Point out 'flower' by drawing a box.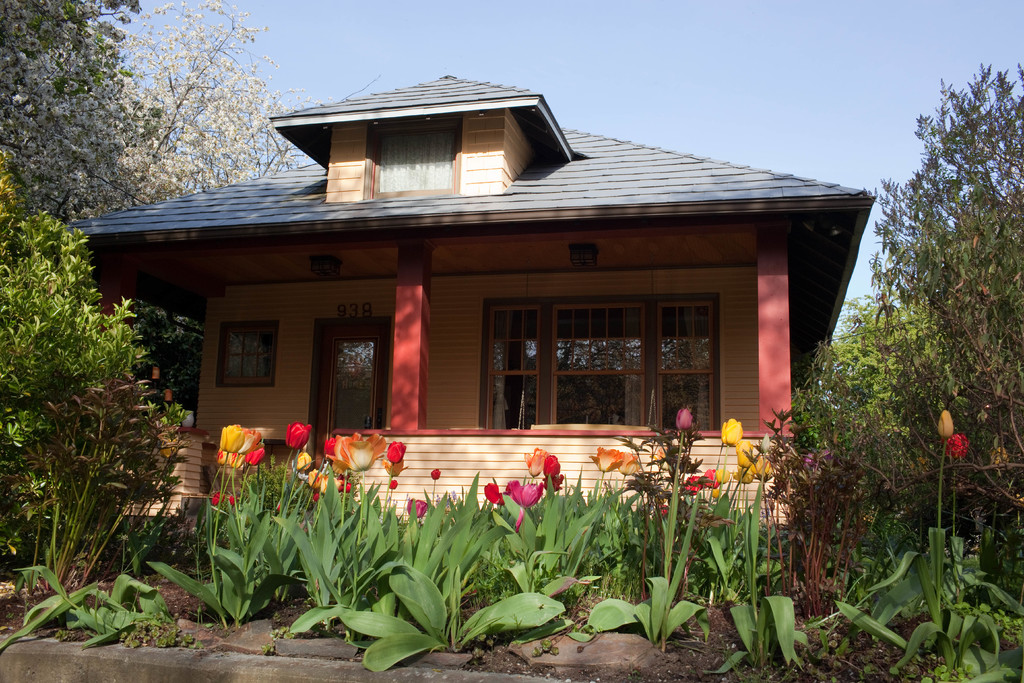
select_region(730, 431, 780, 483).
